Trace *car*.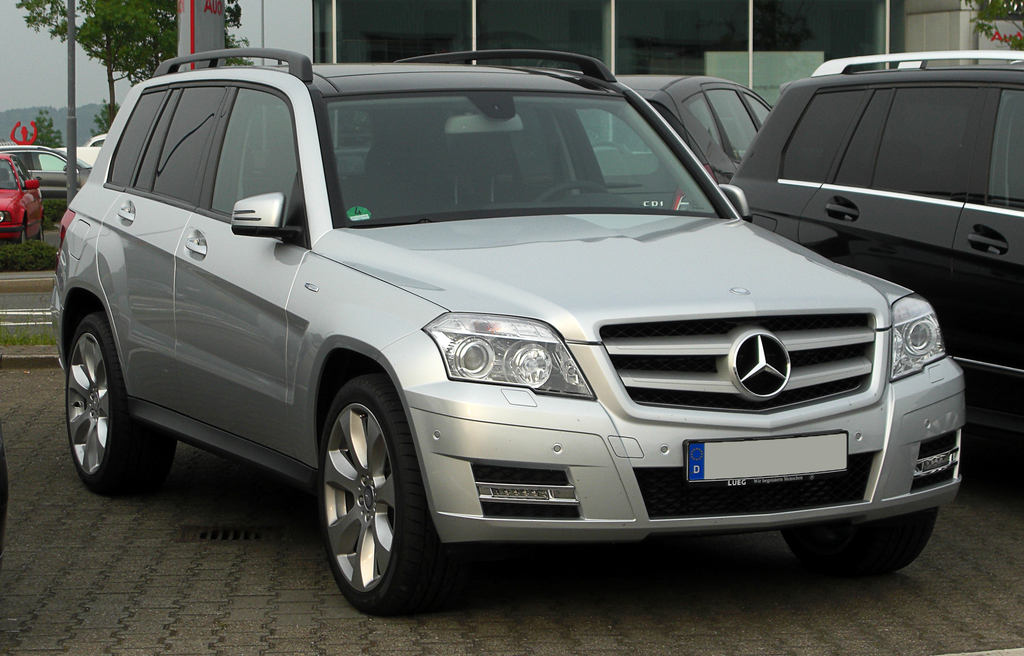
Traced to (left=0, top=152, right=45, bottom=242).
